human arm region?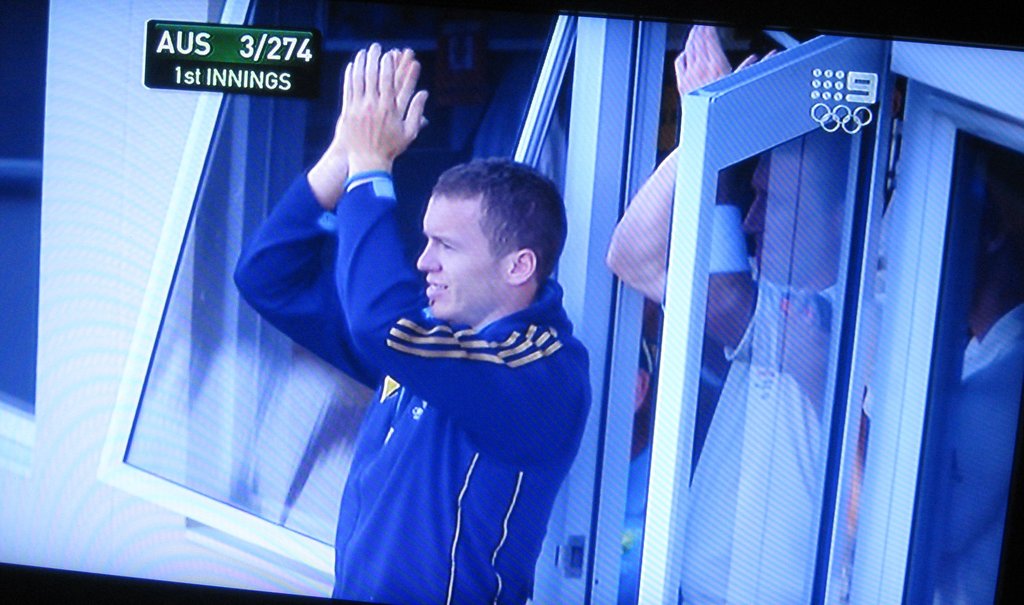
x1=336 y1=42 x2=585 y2=465
